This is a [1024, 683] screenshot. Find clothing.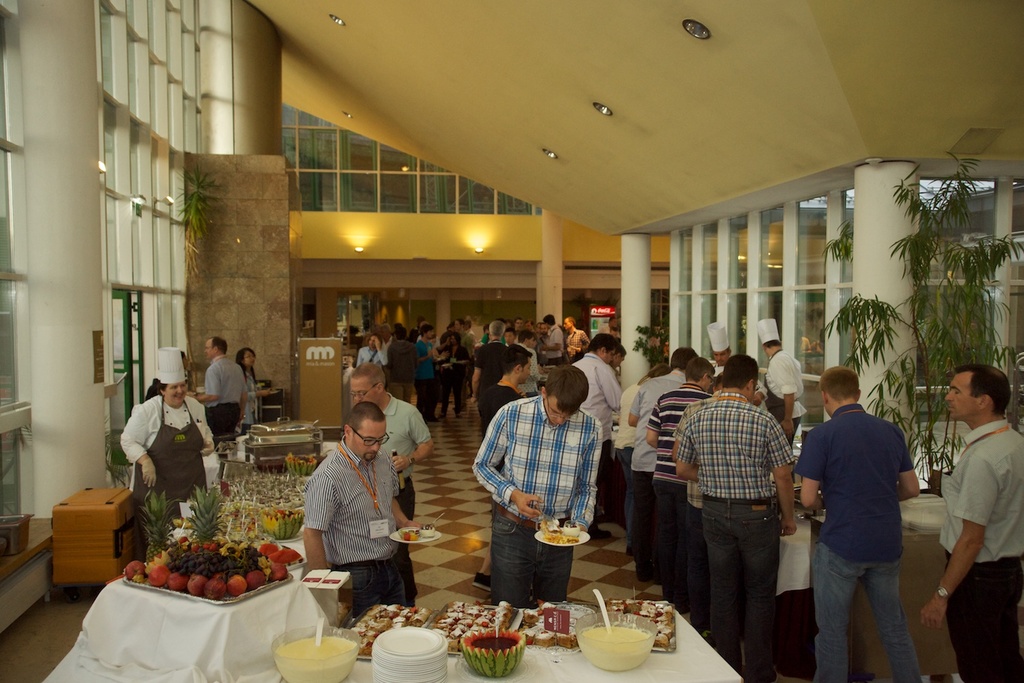
Bounding box: l=117, t=396, r=221, b=555.
